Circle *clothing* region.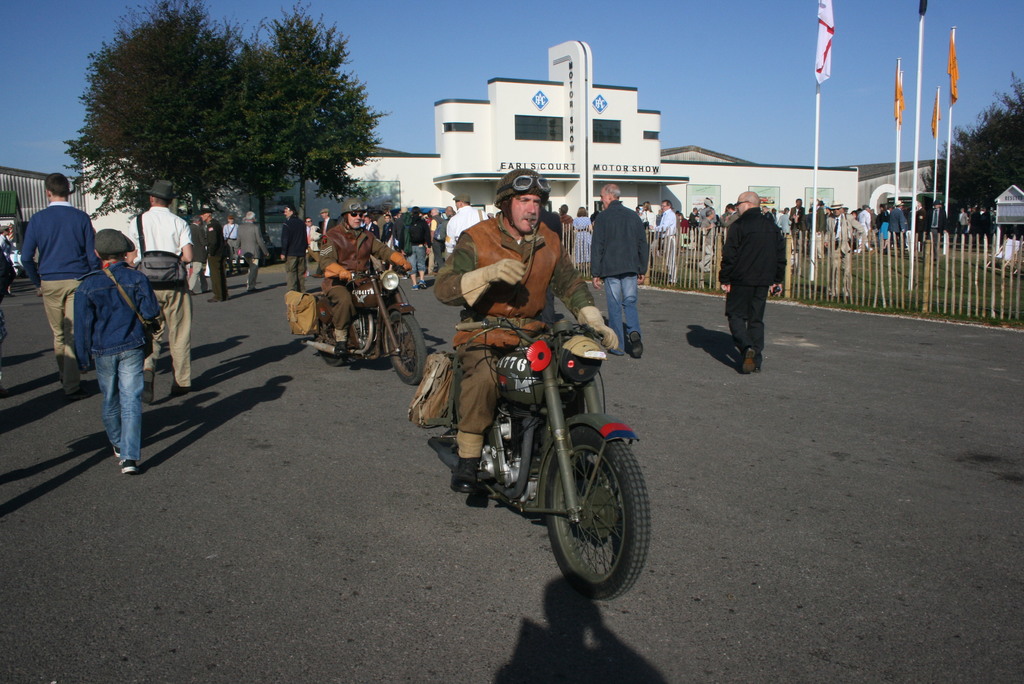
Region: select_region(72, 258, 153, 466).
